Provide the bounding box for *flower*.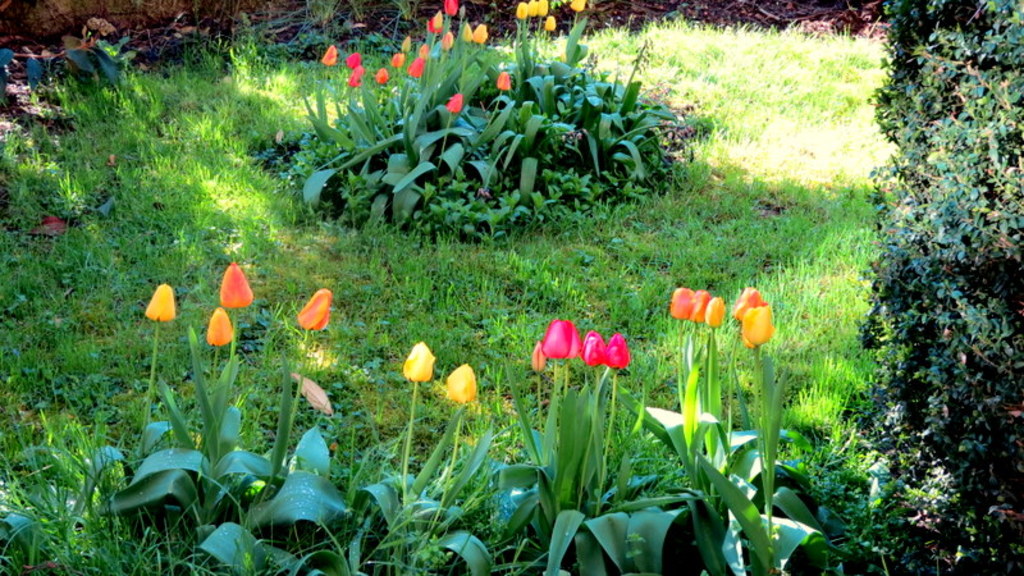
box(371, 69, 387, 84).
